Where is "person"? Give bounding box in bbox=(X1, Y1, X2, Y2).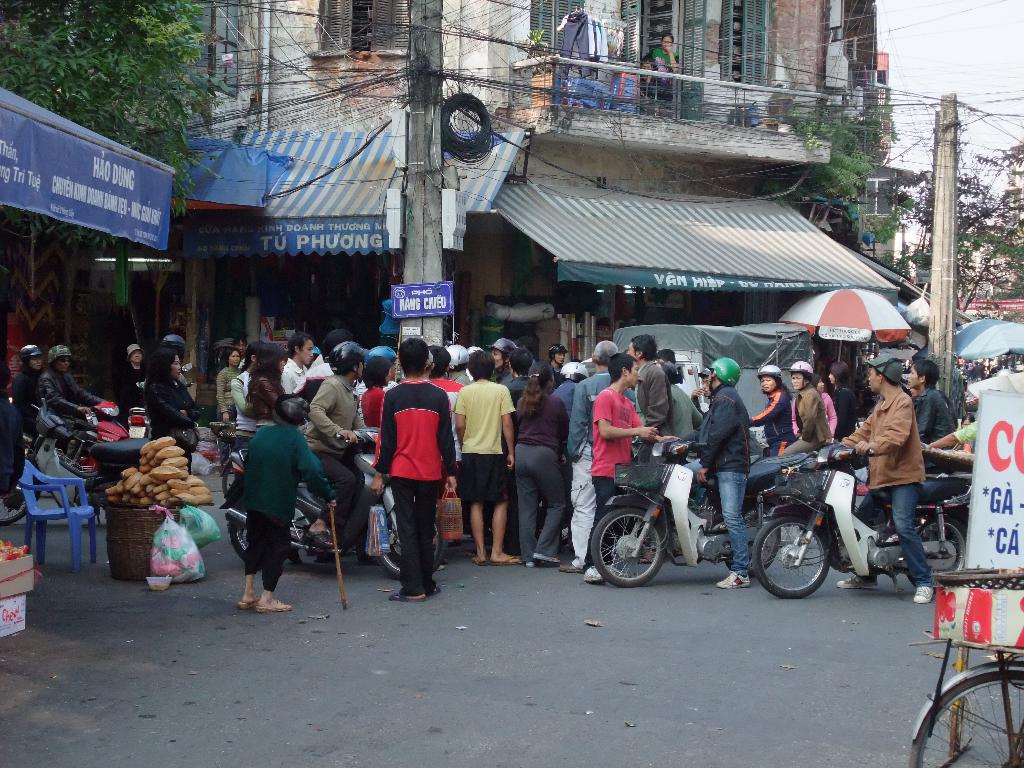
bbox=(614, 330, 663, 444).
